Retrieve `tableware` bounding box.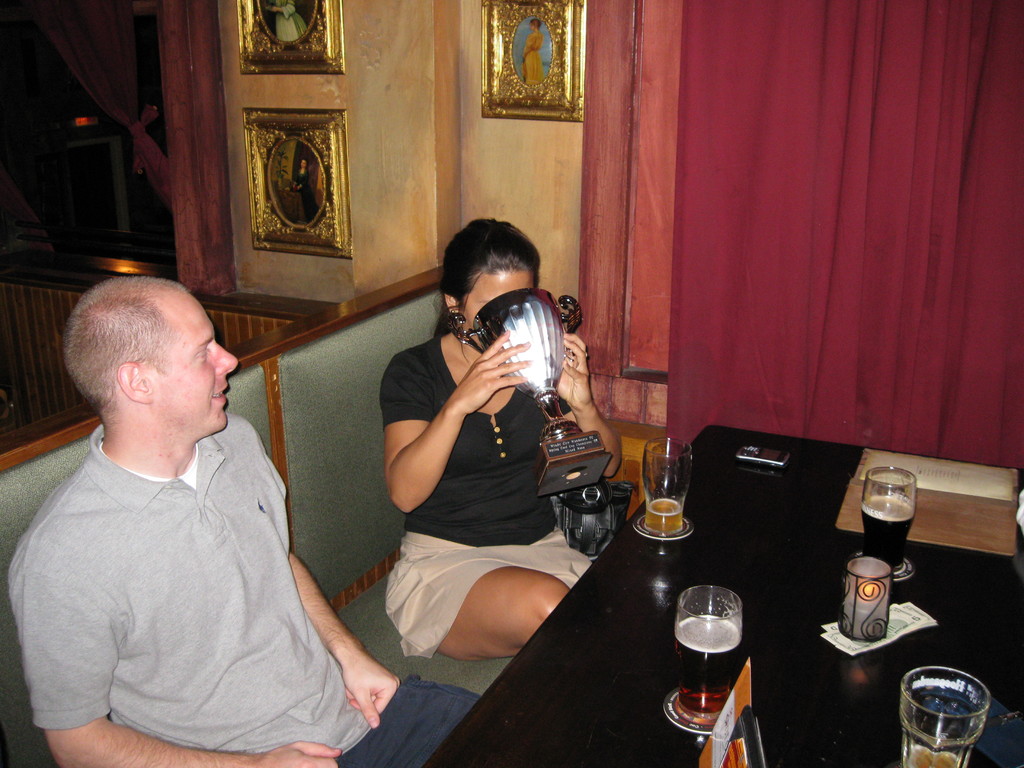
Bounding box: 674,586,742,724.
